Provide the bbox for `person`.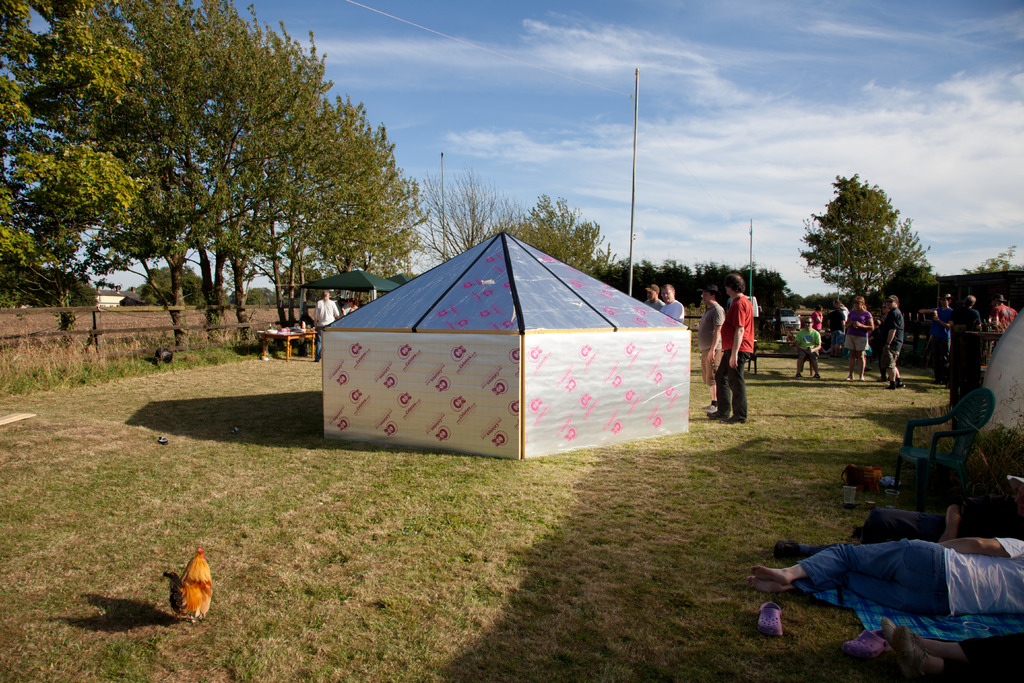
[x1=877, y1=618, x2=1023, y2=682].
